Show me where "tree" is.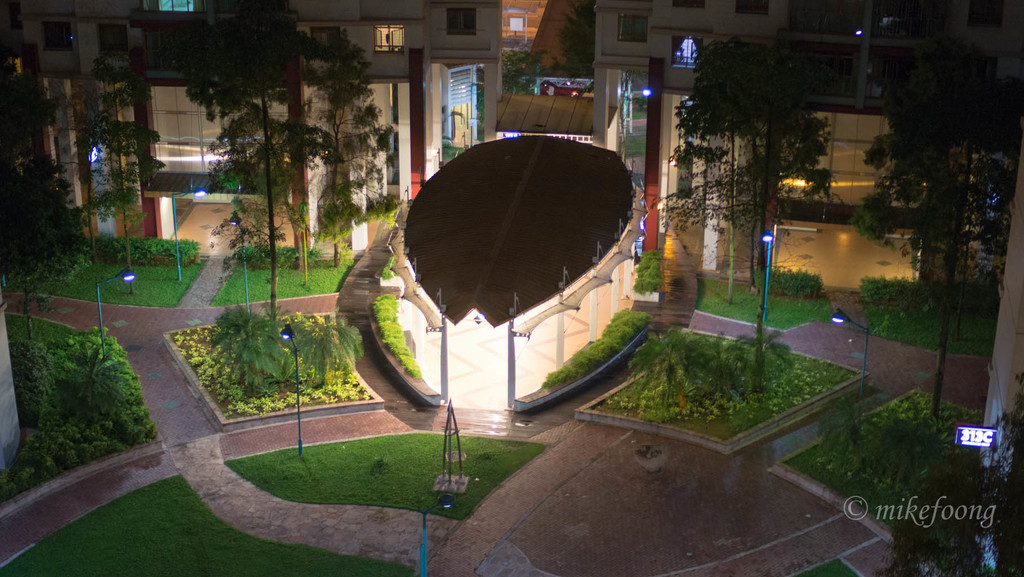
"tree" is at {"x1": 190, "y1": 0, "x2": 333, "y2": 325}.
